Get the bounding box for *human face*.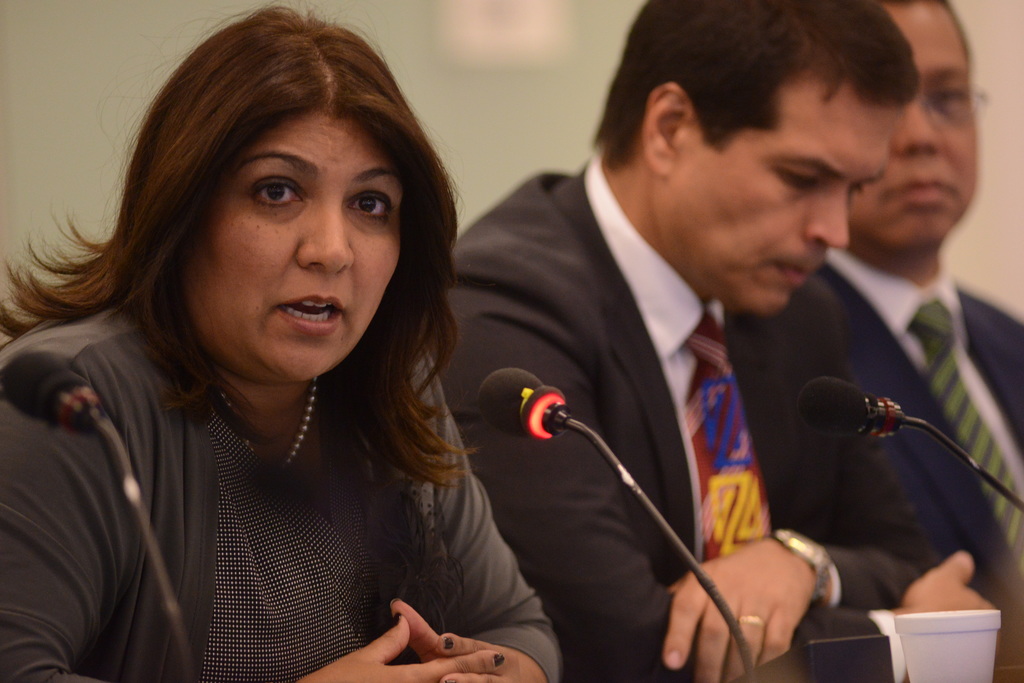
box(848, 0, 979, 252).
